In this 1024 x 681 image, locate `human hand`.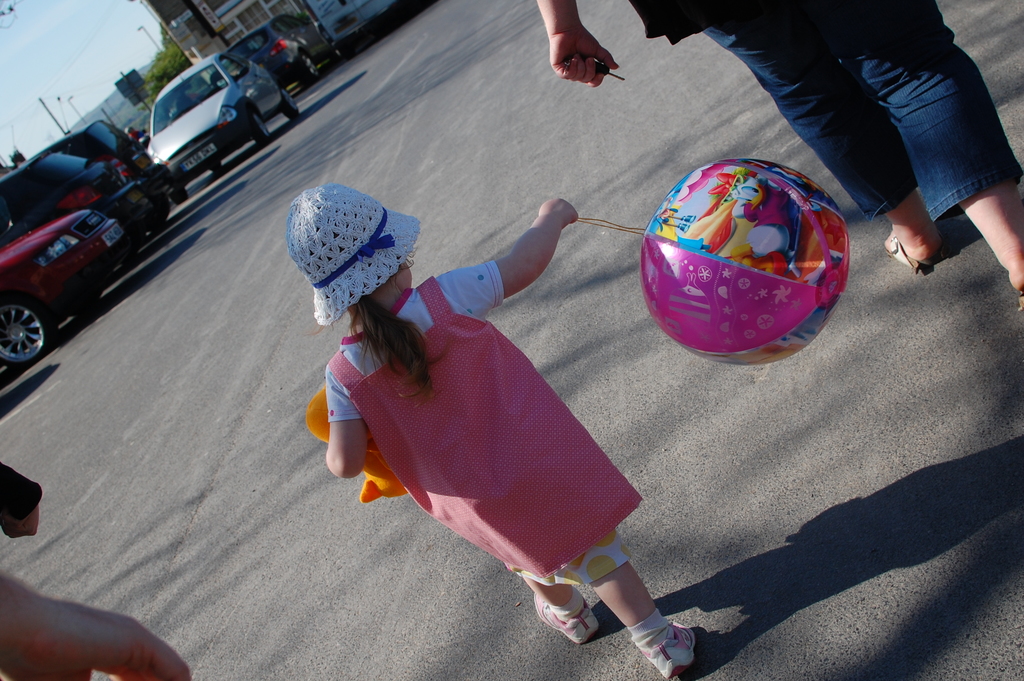
Bounding box: l=0, t=593, r=193, b=680.
